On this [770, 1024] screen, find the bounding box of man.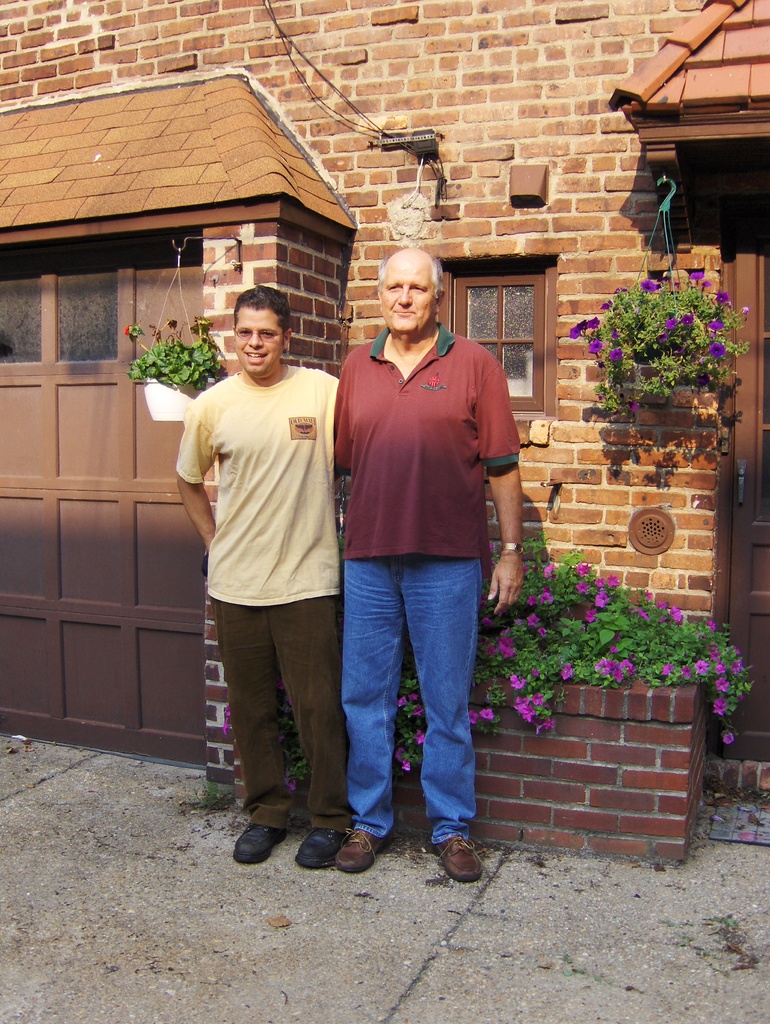
Bounding box: {"x1": 167, "y1": 291, "x2": 342, "y2": 864}.
